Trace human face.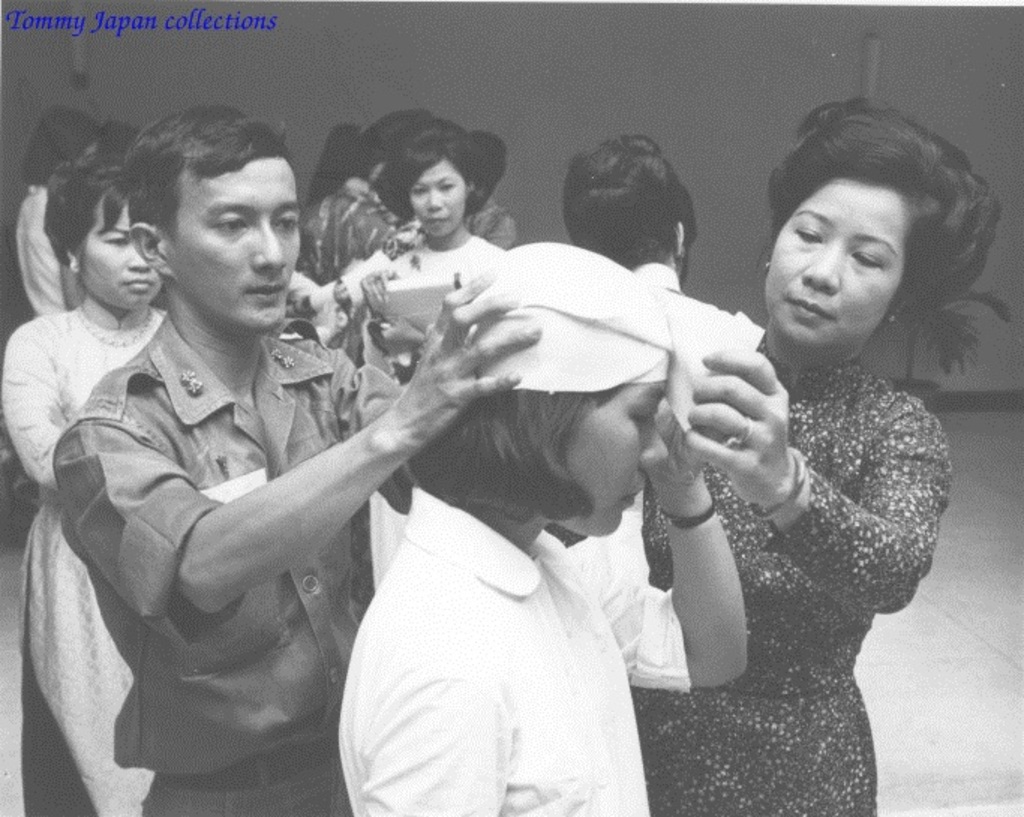
Traced to 169, 163, 300, 336.
